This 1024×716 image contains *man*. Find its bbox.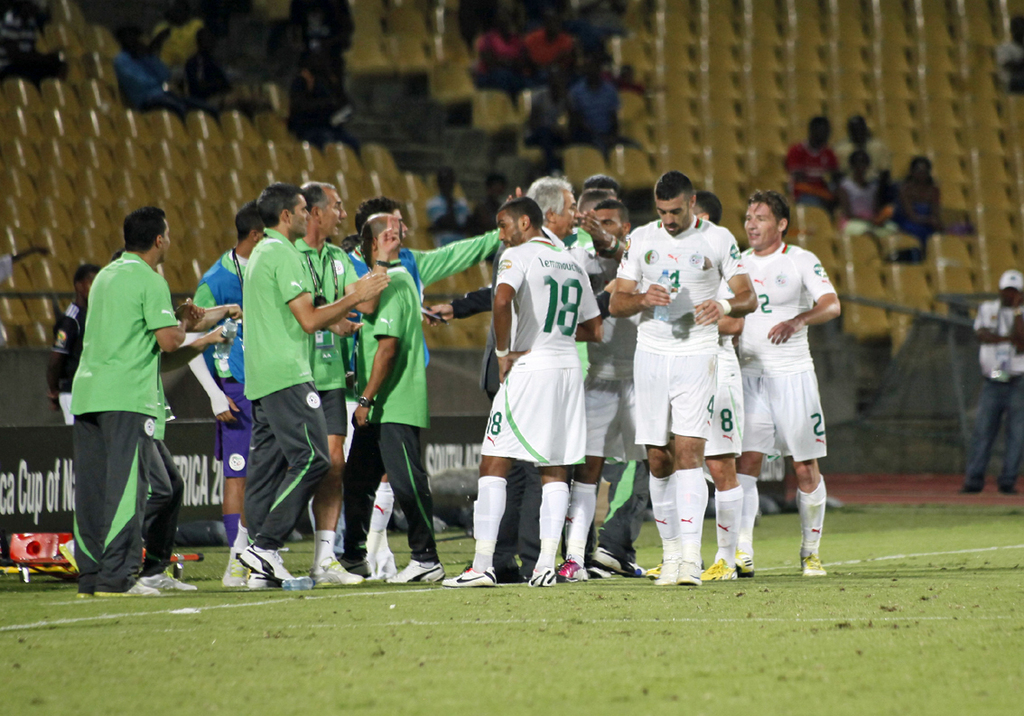
crop(578, 198, 654, 592).
